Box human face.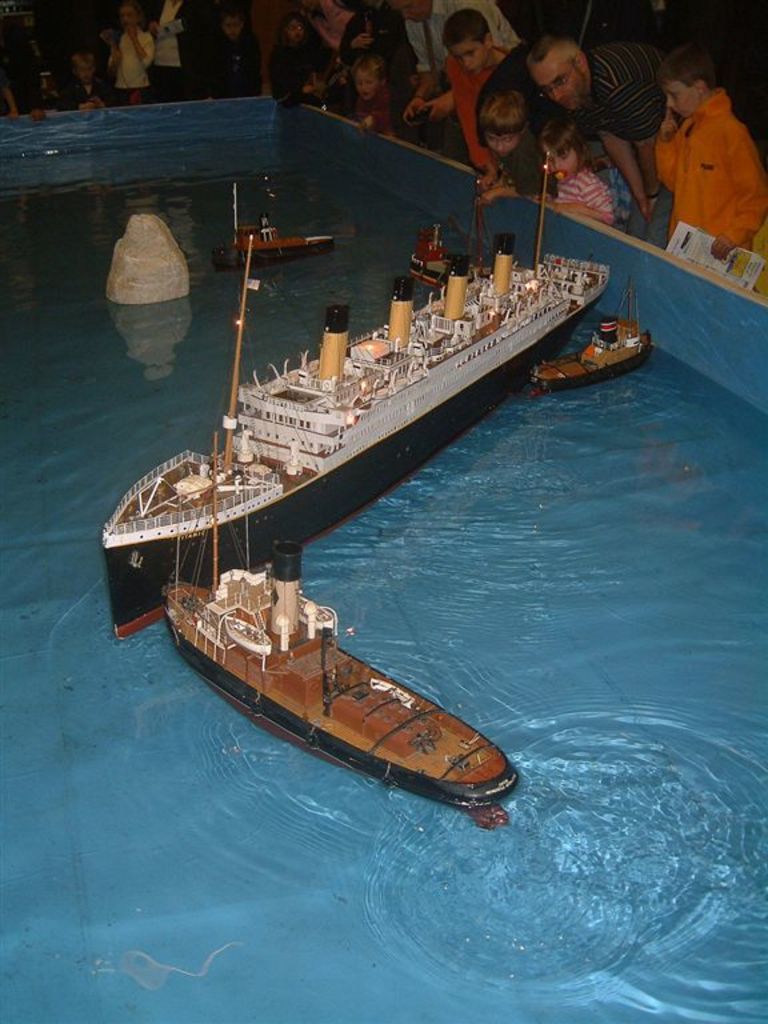
left=551, top=144, right=581, bottom=177.
